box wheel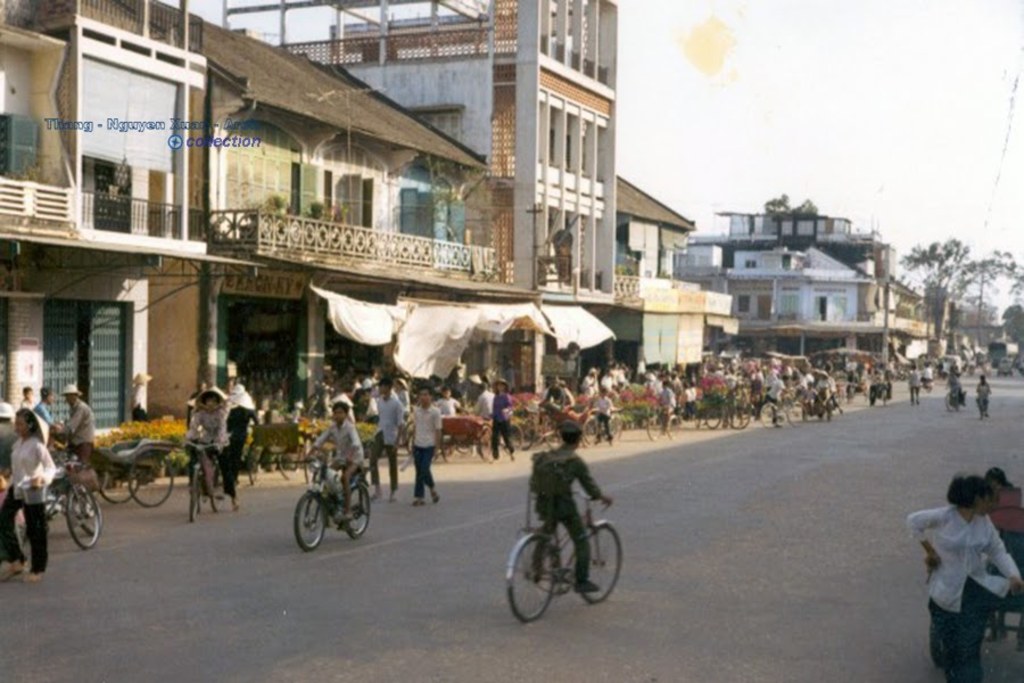
select_region(727, 401, 750, 427)
